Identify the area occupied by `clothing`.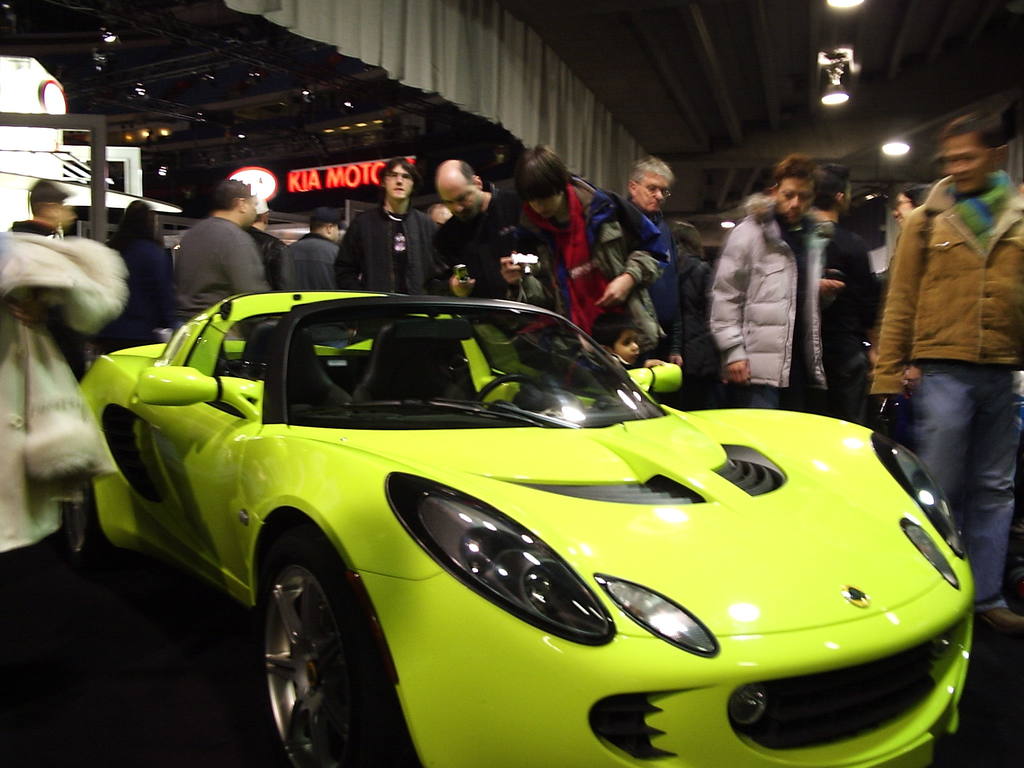
Area: crop(279, 235, 342, 286).
